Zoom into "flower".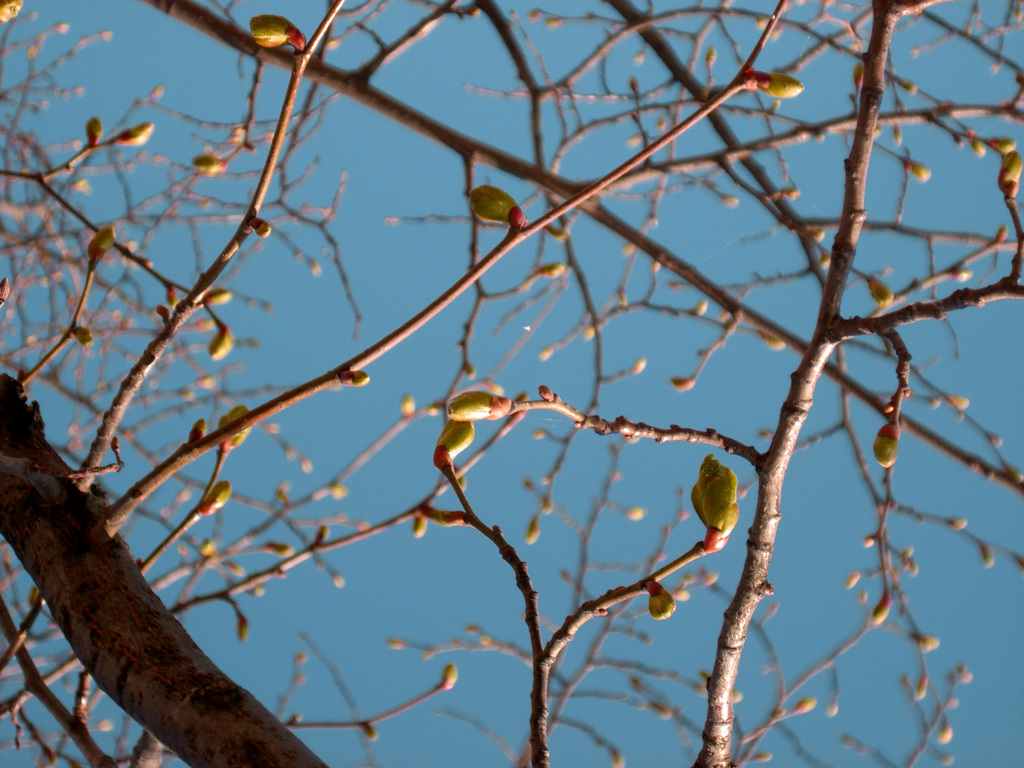
Zoom target: (x1=460, y1=181, x2=516, y2=225).
